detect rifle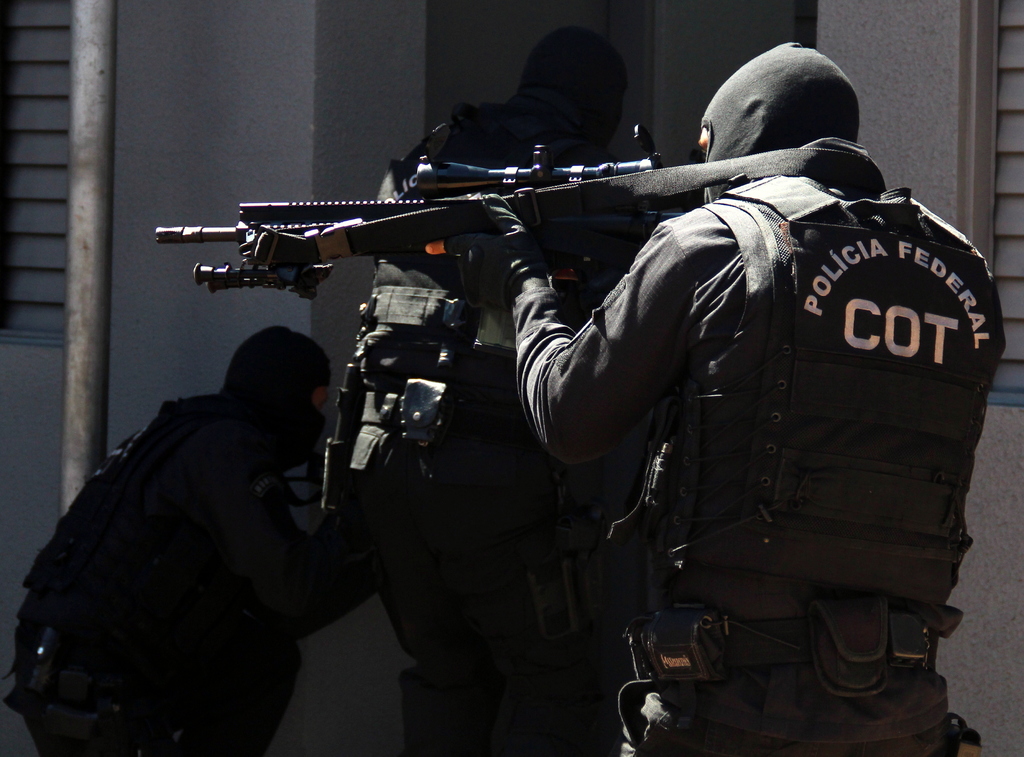
left=154, top=123, right=703, bottom=311
